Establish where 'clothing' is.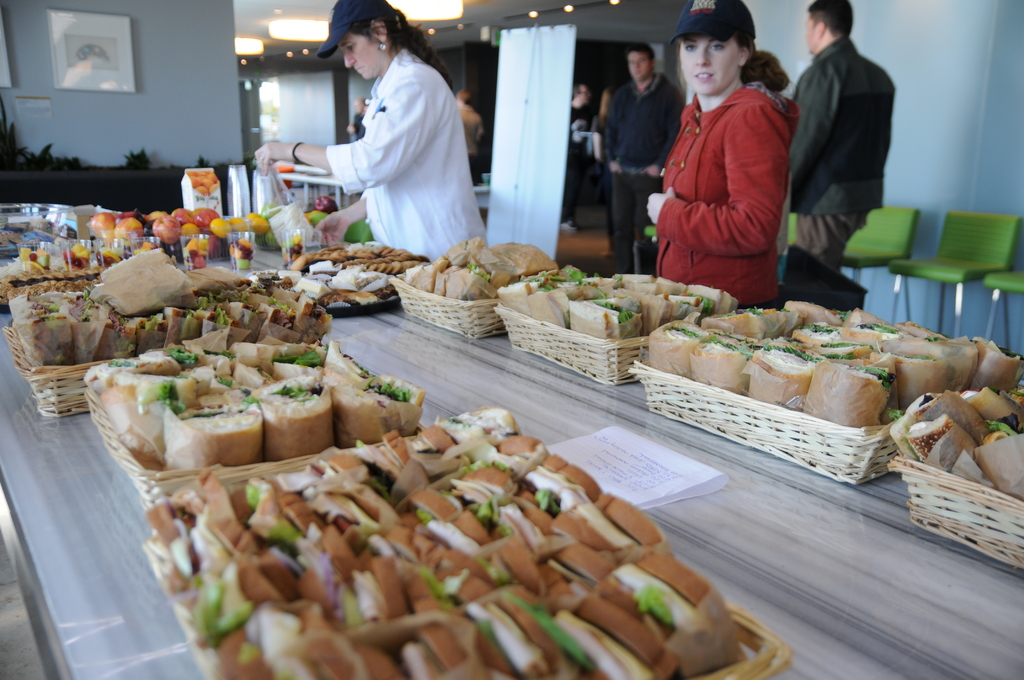
Established at (x1=307, y1=35, x2=485, y2=248).
